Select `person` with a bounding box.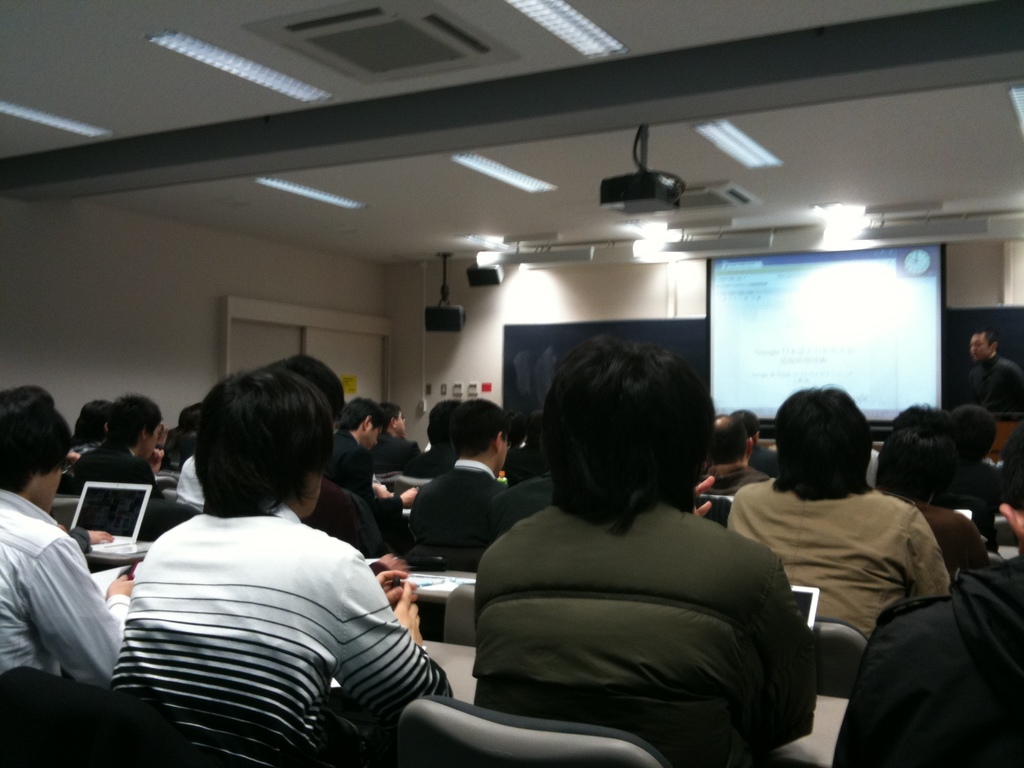
(x1=963, y1=322, x2=1023, y2=494).
